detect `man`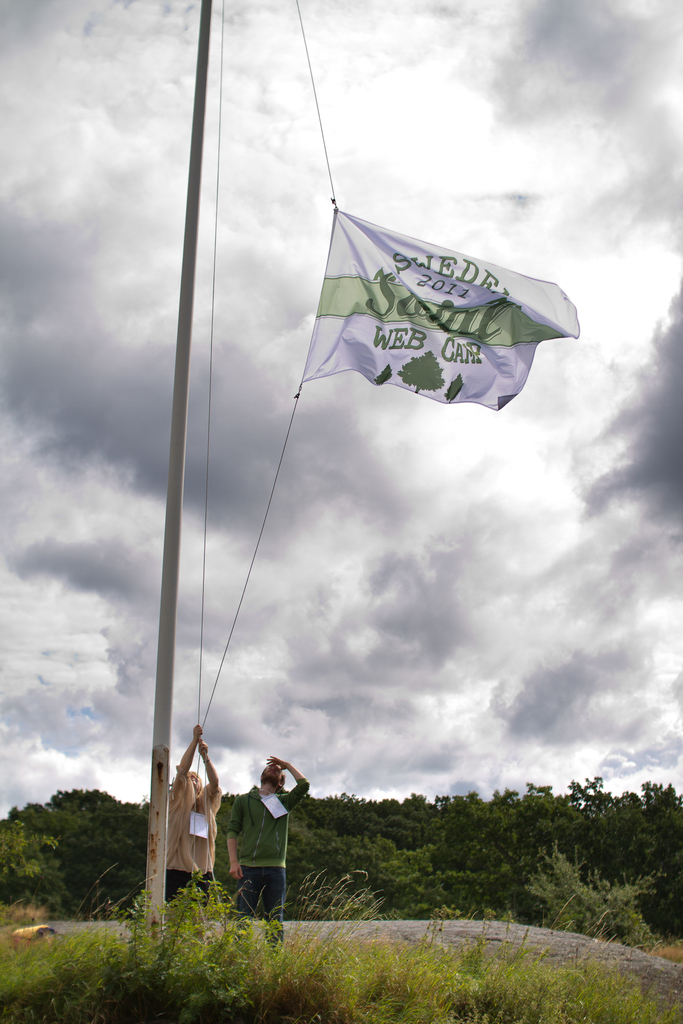
x1=160 y1=725 x2=227 y2=970
